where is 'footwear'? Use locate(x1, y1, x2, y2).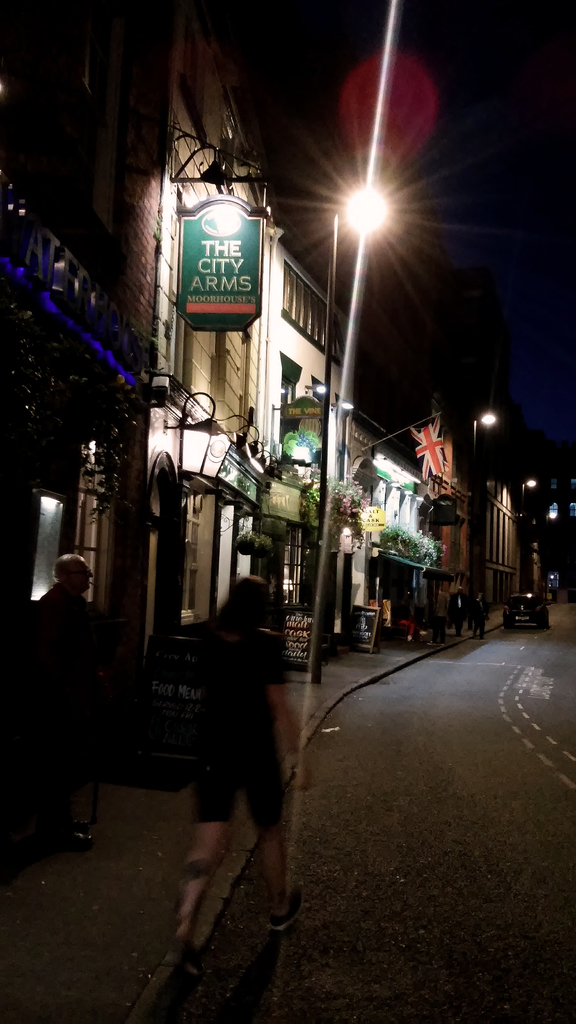
locate(476, 635, 481, 640).
